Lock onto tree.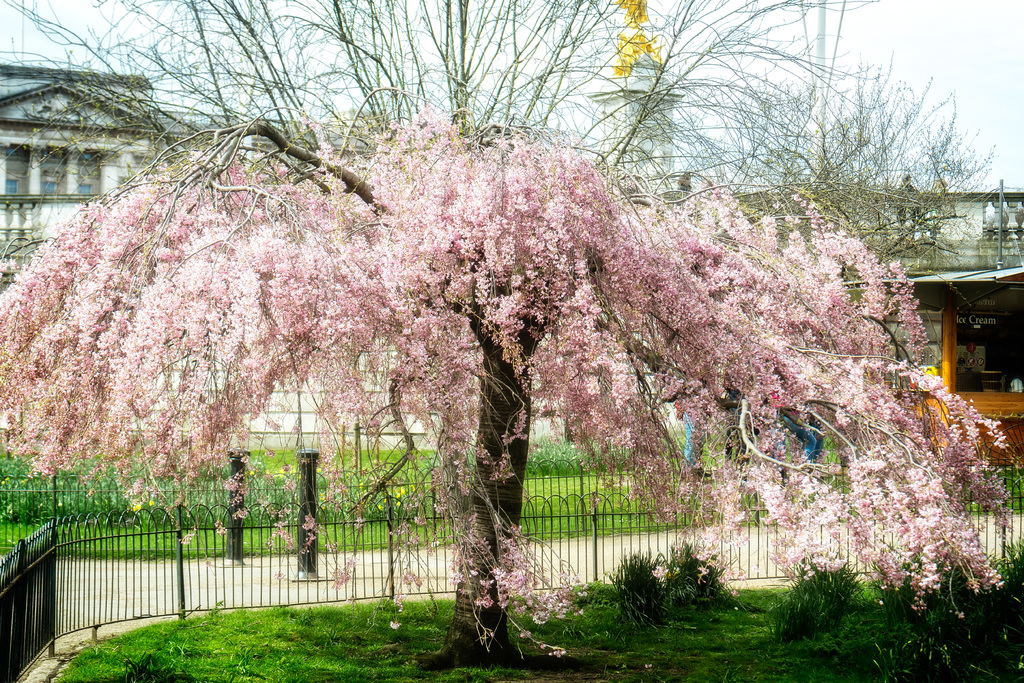
Locked: x1=0, y1=0, x2=1019, y2=664.
